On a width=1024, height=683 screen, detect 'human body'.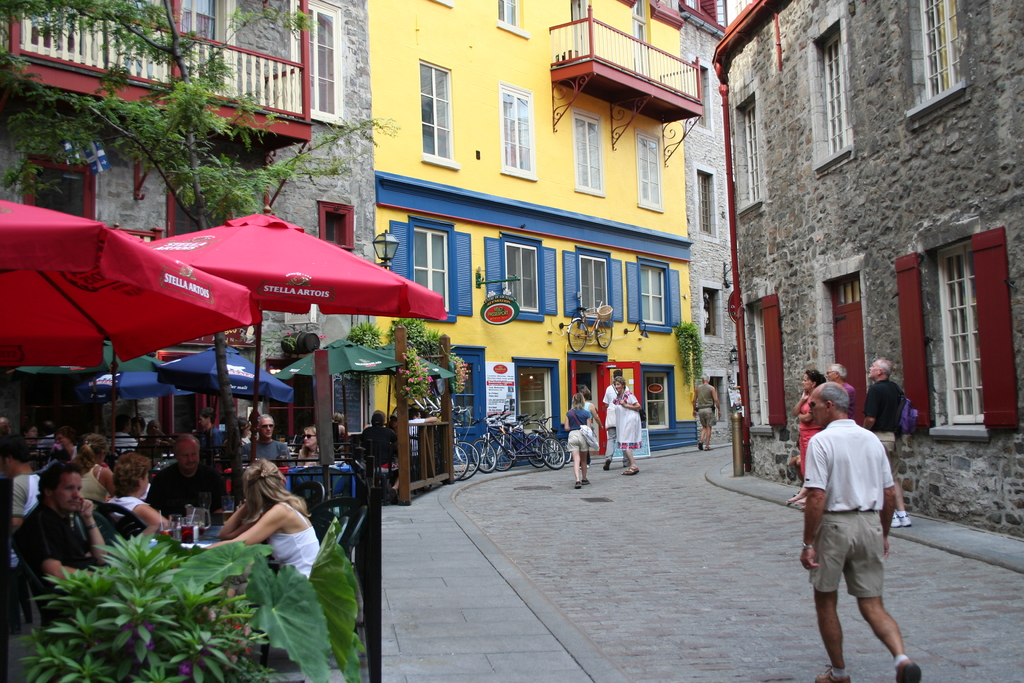
detection(141, 465, 225, 514).
